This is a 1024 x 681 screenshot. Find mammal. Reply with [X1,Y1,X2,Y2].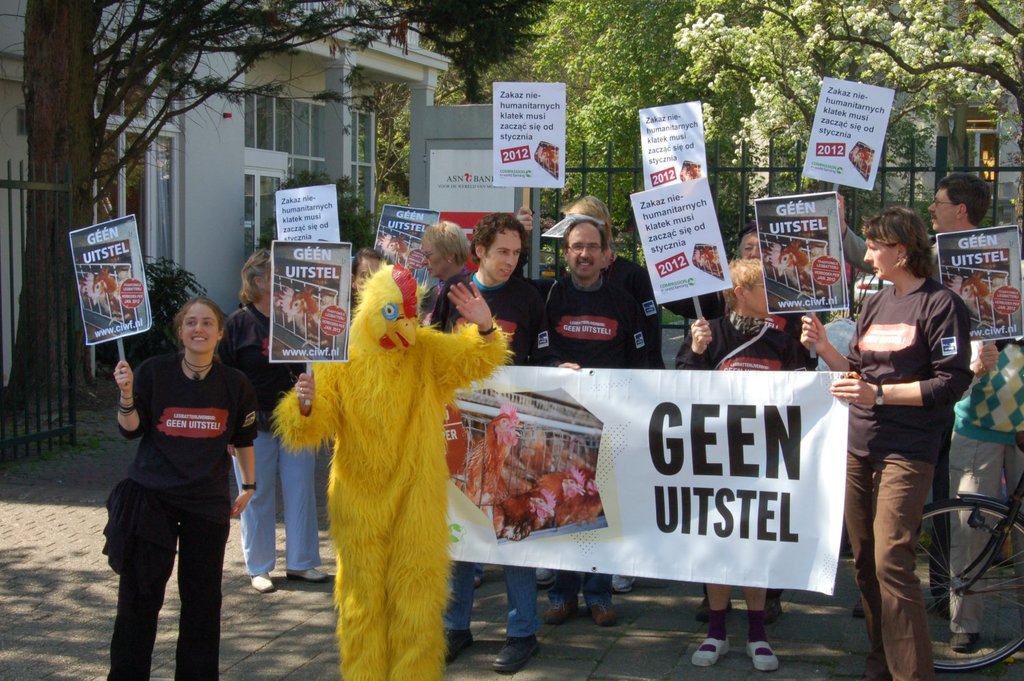
[109,294,261,680].
